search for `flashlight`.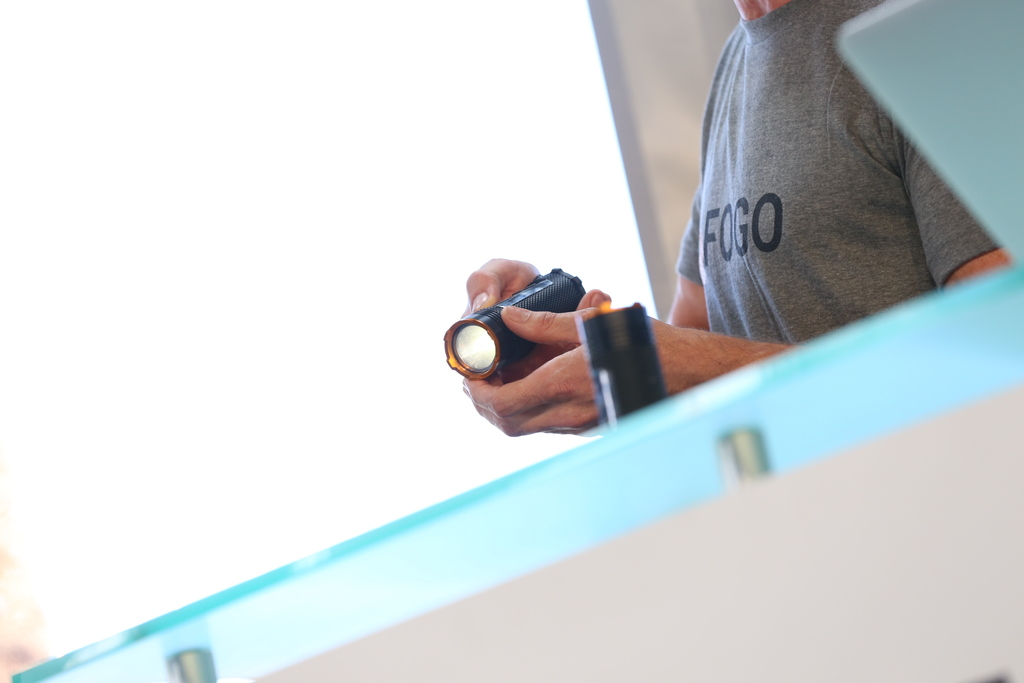
Found at (left=440, top=264, right=586, bottom=383).
